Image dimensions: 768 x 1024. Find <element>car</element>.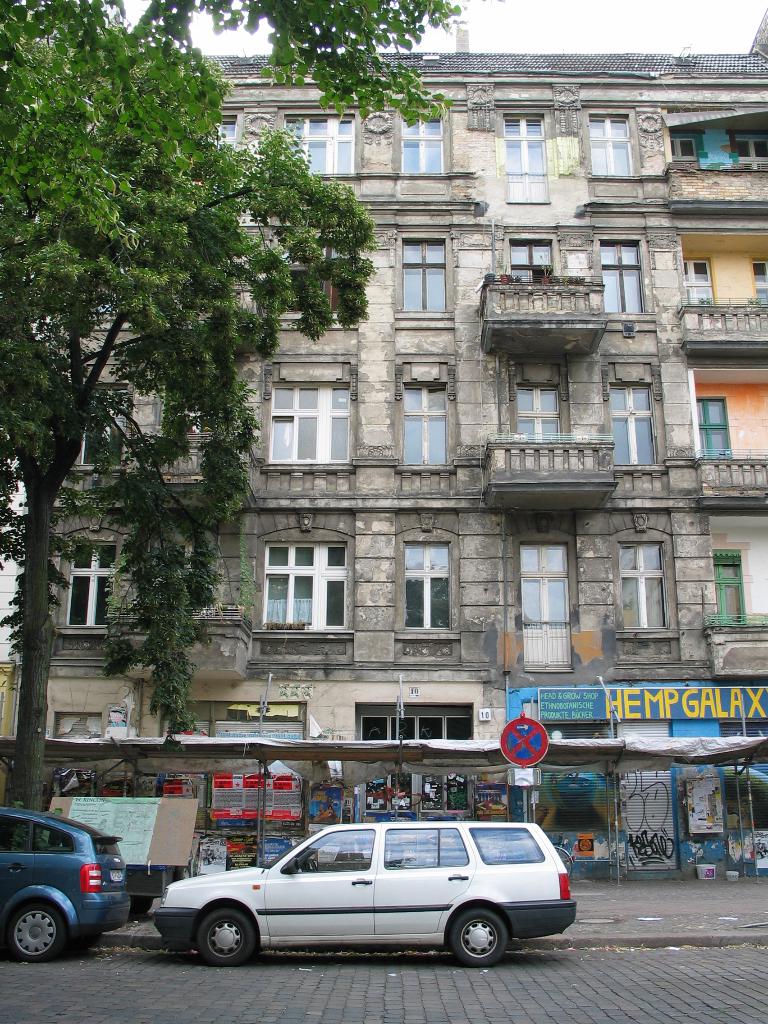
[0, 802, 131, 963].
